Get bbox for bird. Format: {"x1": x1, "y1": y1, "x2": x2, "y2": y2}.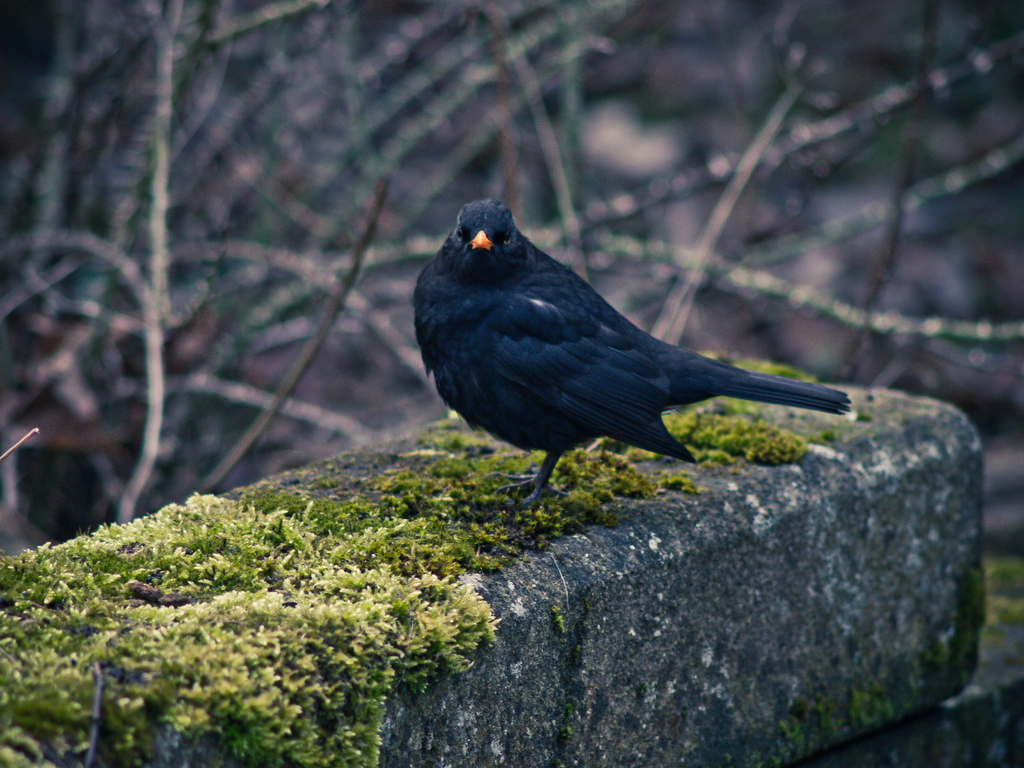
{"x1": 400, "y1": 203, "x2": 867, "y2": 497}.
